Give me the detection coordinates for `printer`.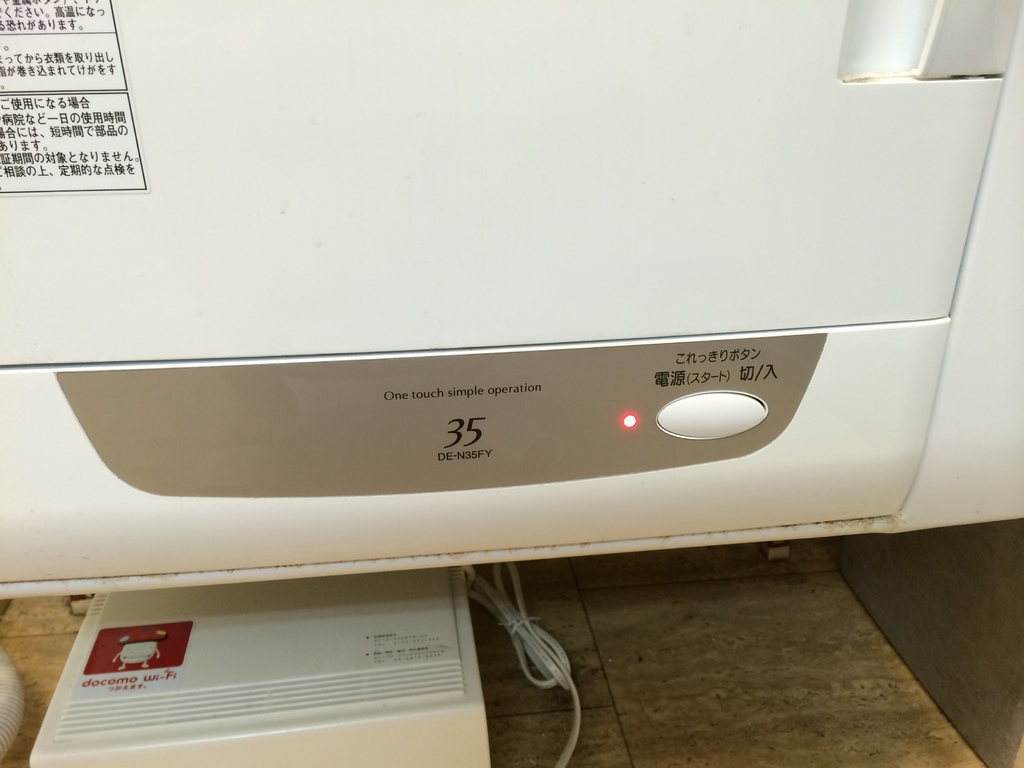
x1=0 y1=0 x2=1023 y2=600.
